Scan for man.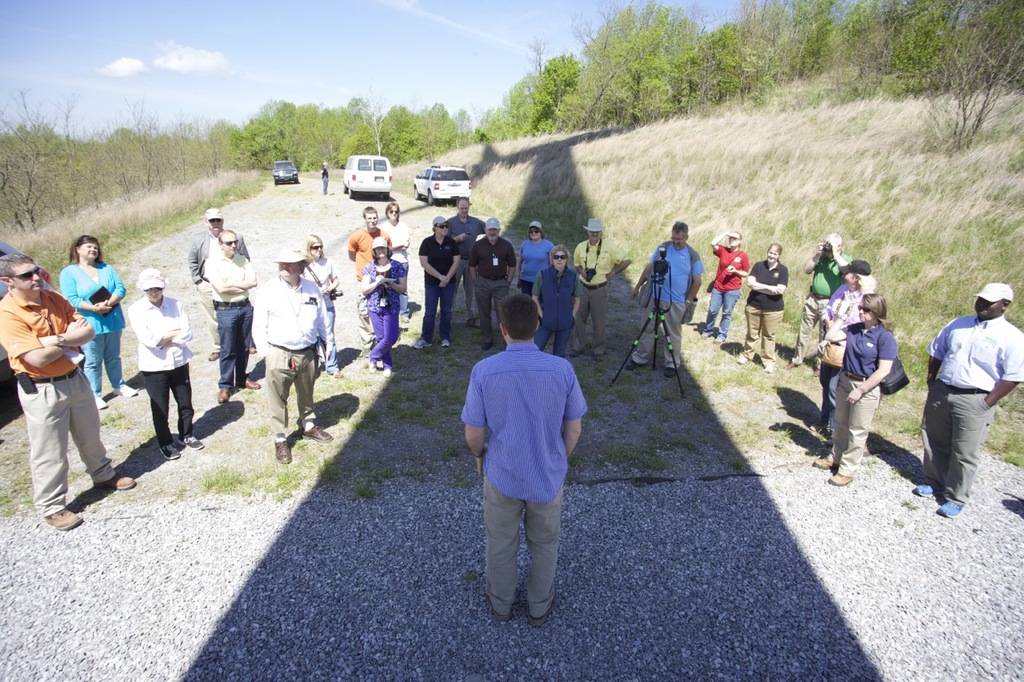
Scan result: region(450, 193, 486, 323).
